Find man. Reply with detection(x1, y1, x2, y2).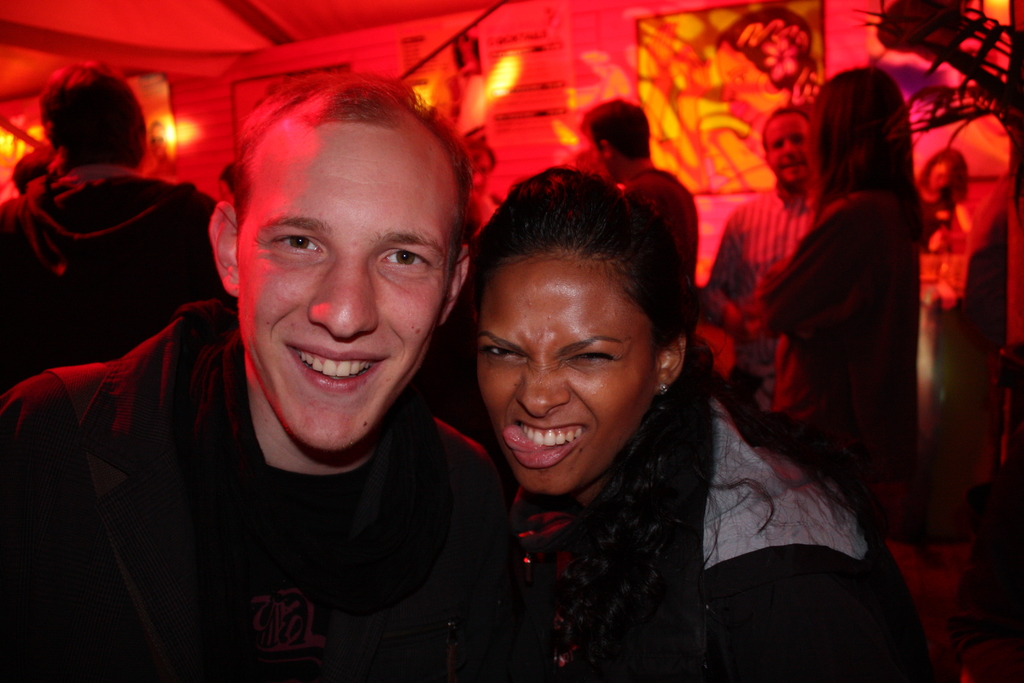
detection(0, 63, 221, 386).
